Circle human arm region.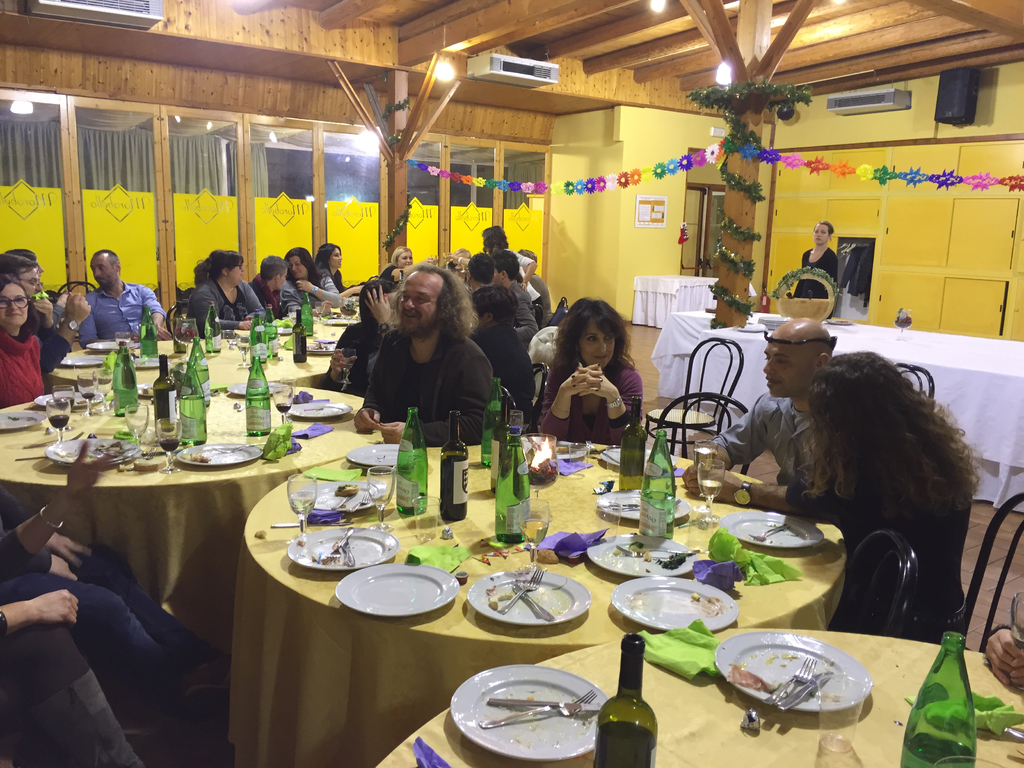
Region: {"left": 321, "top": 326, "right": 377, "bottom": 396}.
